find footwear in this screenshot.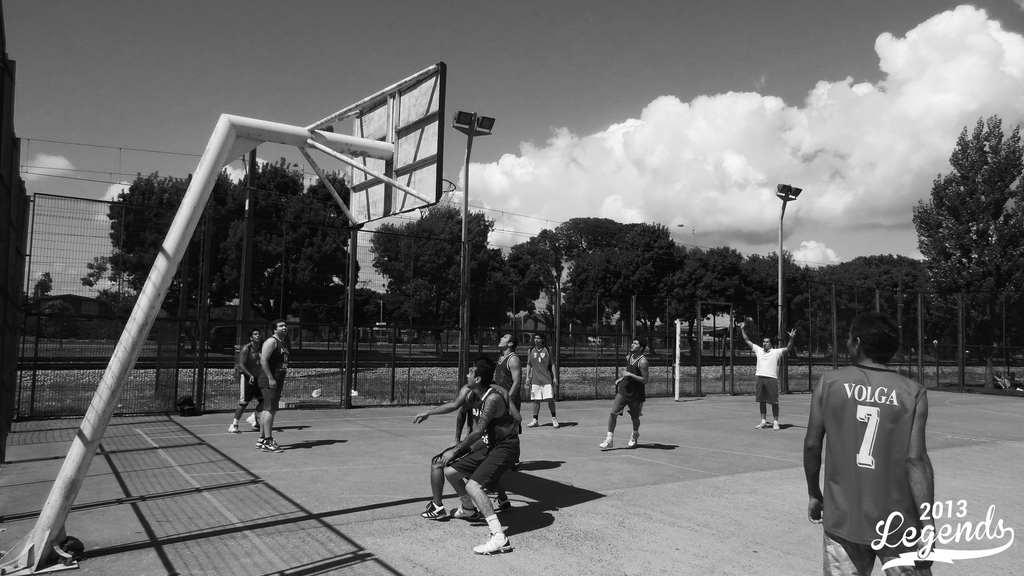
The bounding box for footwear is [left=525, top=414, right=537, bottom=428].
